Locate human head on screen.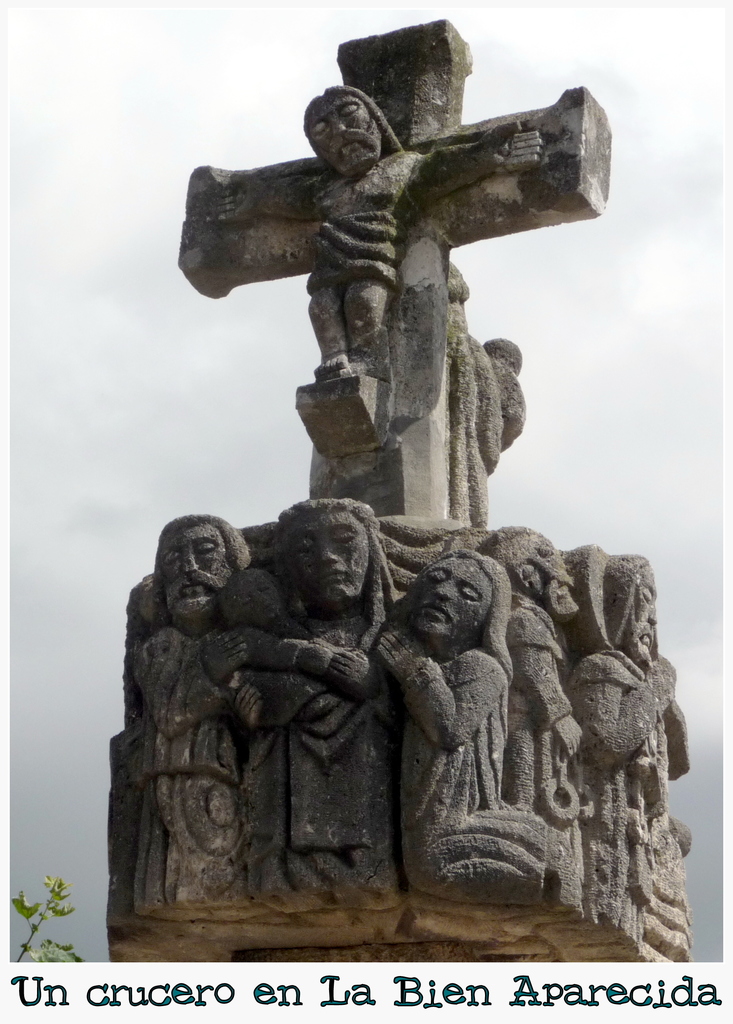
On screen at <box>159,511,252,637</box>.
